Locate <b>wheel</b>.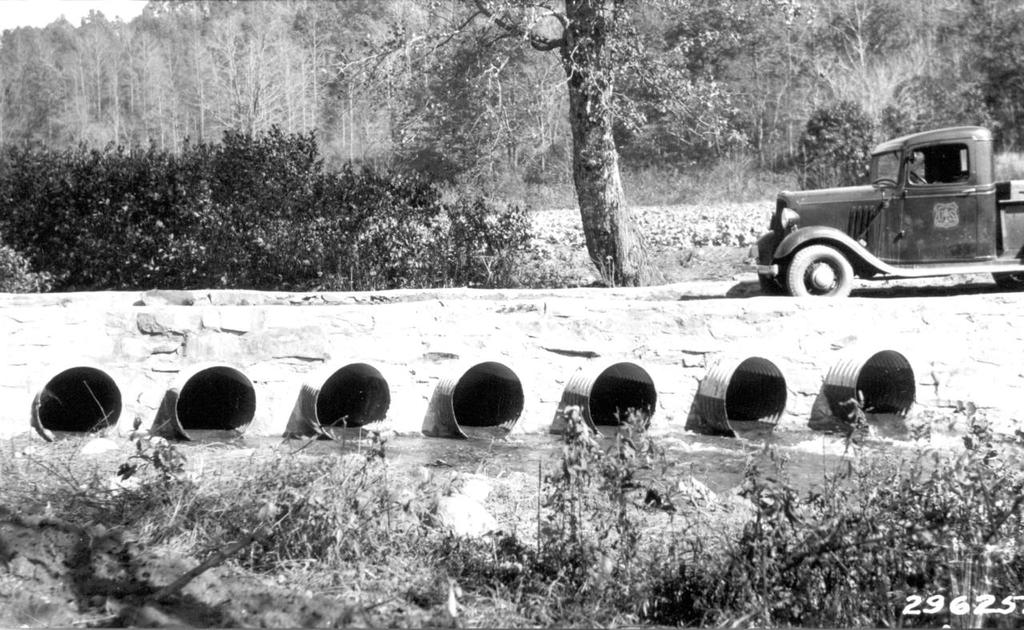
Bounding box: region(911, 172, 926, 185).
